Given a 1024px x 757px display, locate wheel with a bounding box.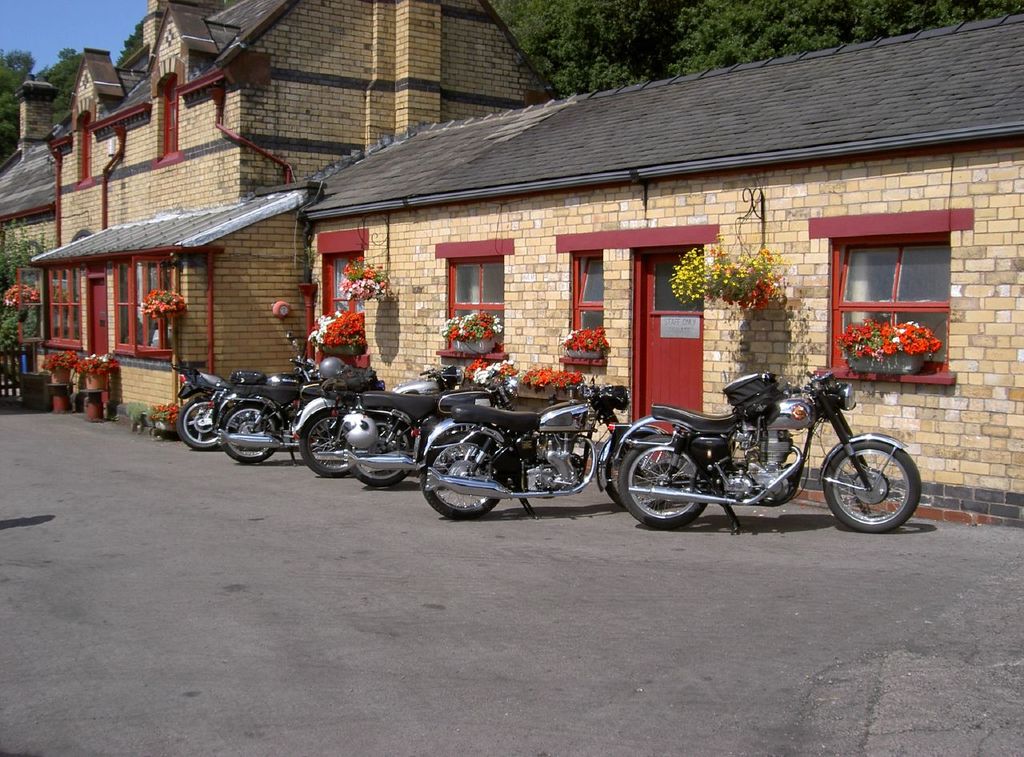
Located: (174, 398, 222, 449).
